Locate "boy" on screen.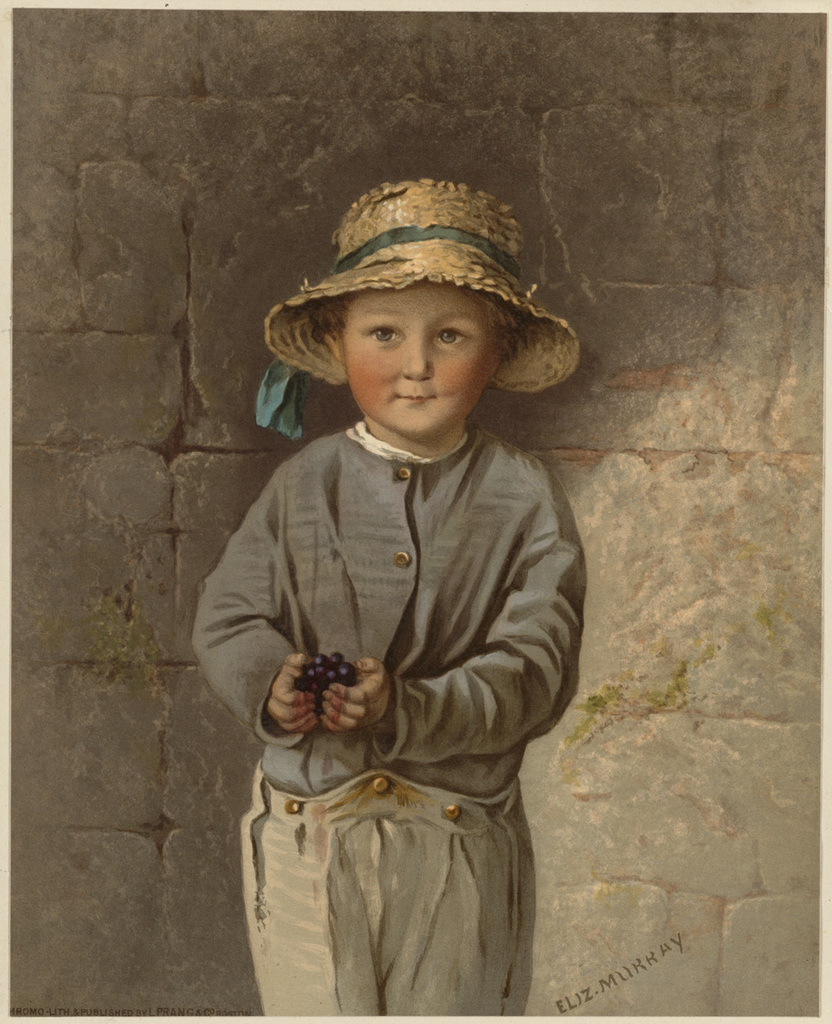
On screen at locate(189, 189, 606, 997).
